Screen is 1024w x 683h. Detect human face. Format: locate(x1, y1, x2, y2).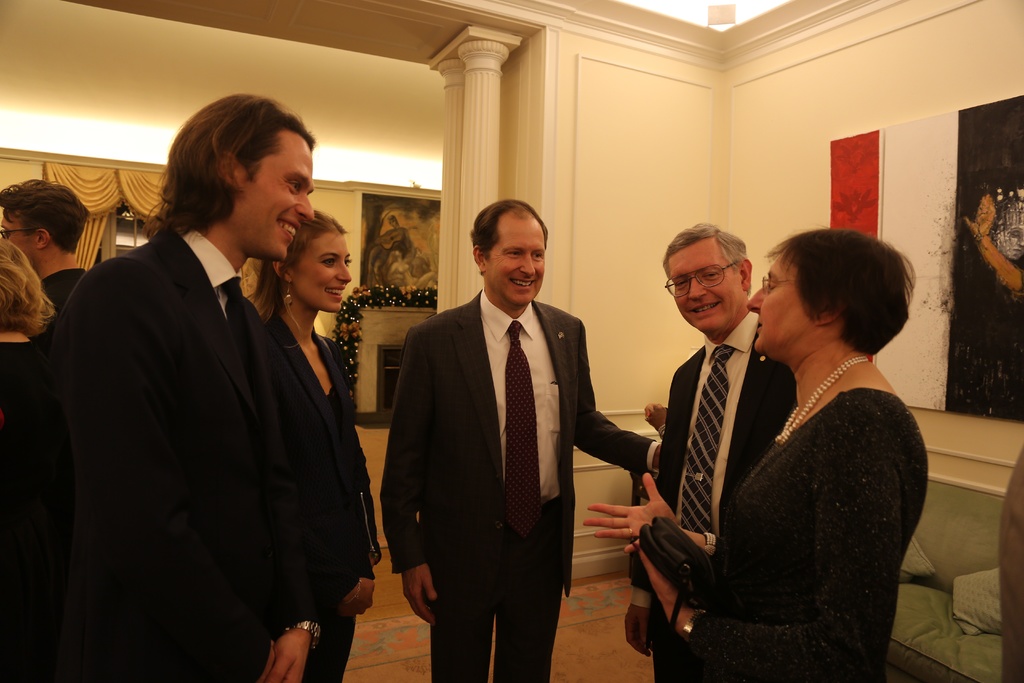
locate(748, 259, 810, 347).
